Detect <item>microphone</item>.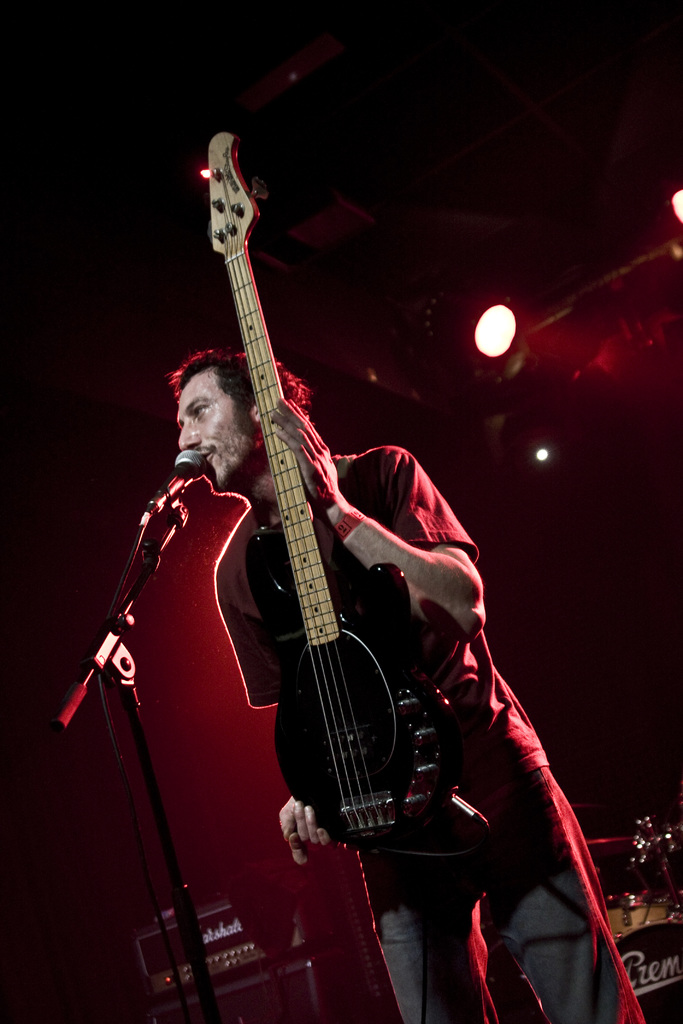
Detected at (131,454,197,561).
